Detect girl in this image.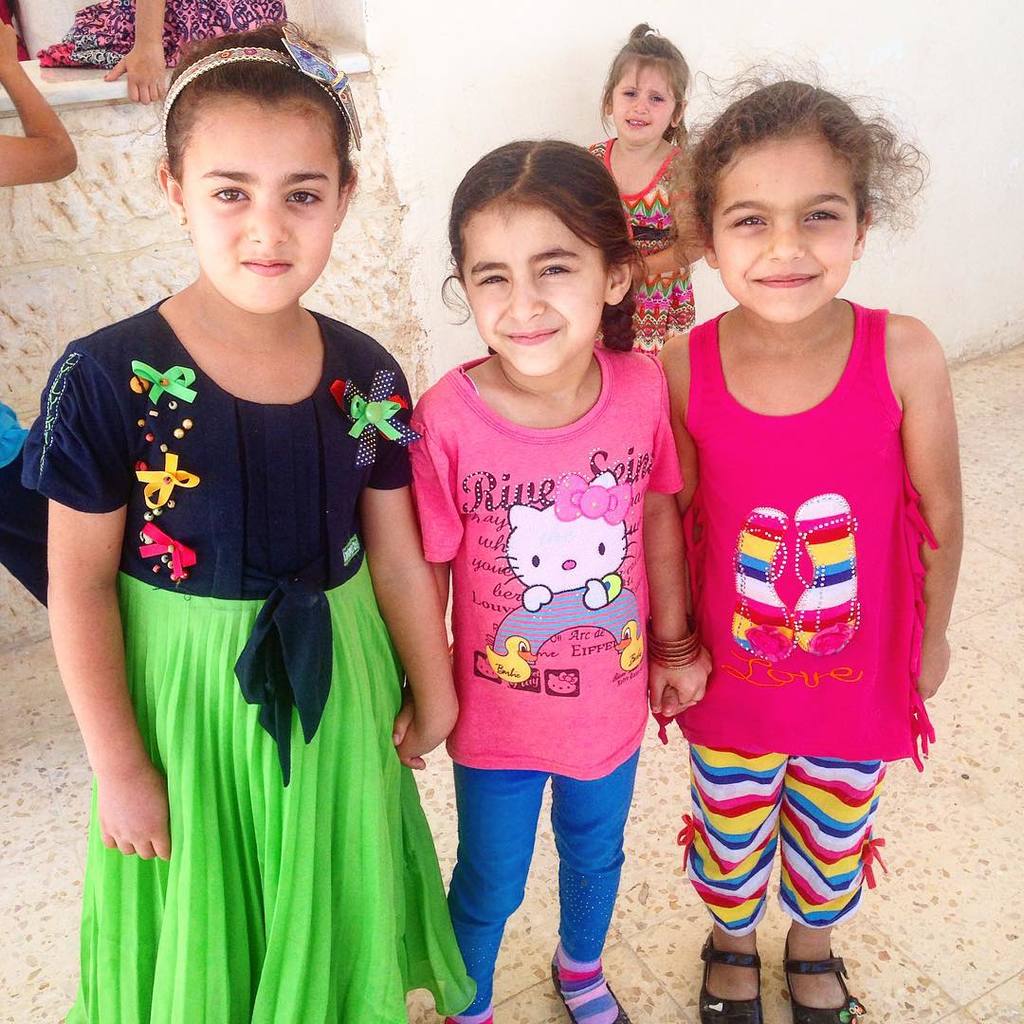
Detection: locate(16, 23, 476, 1023).
